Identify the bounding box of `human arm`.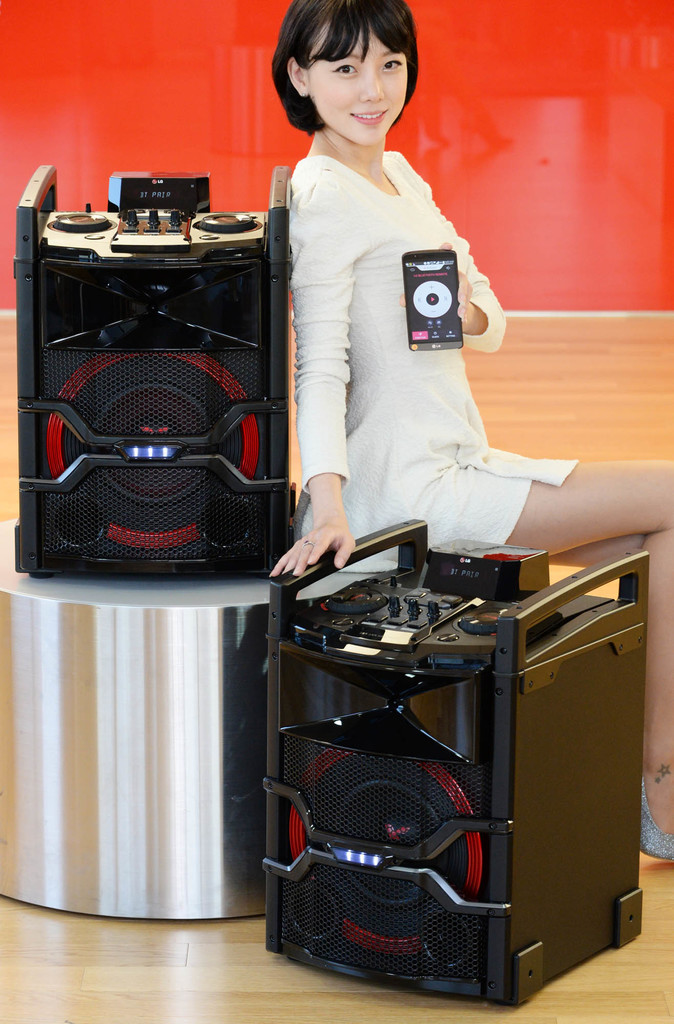
{"left": 403, "top": 153, "right": 506, "bottom": 356}.
